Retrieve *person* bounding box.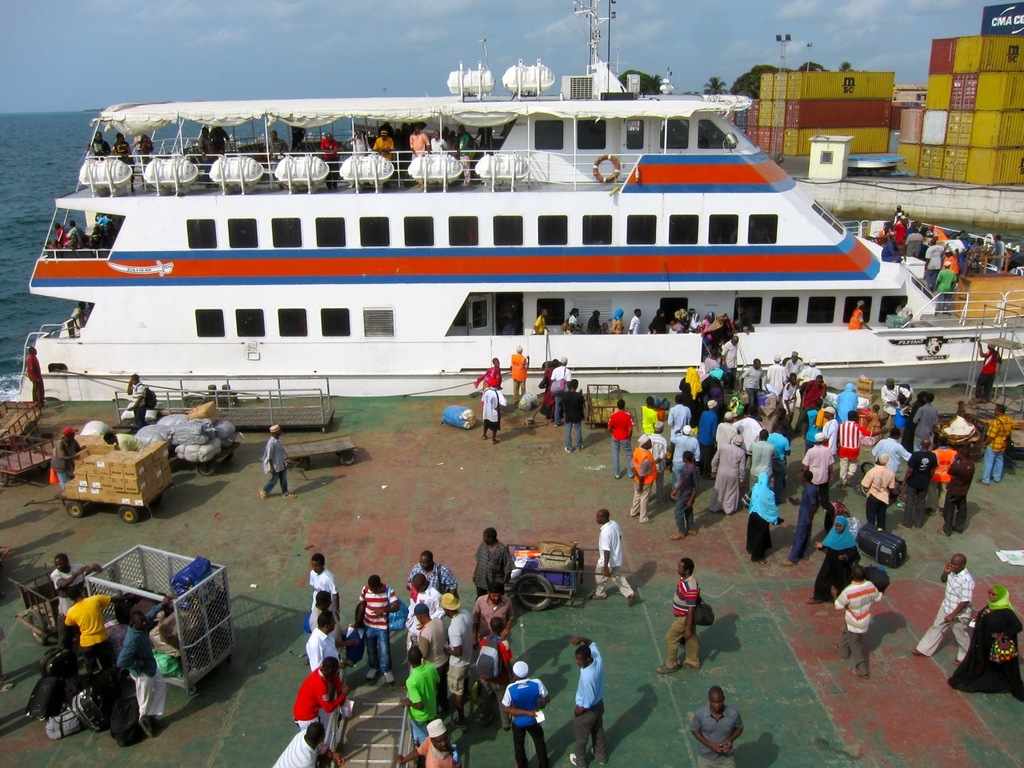
Bounding box: detection(910, 550, 976, 670).
